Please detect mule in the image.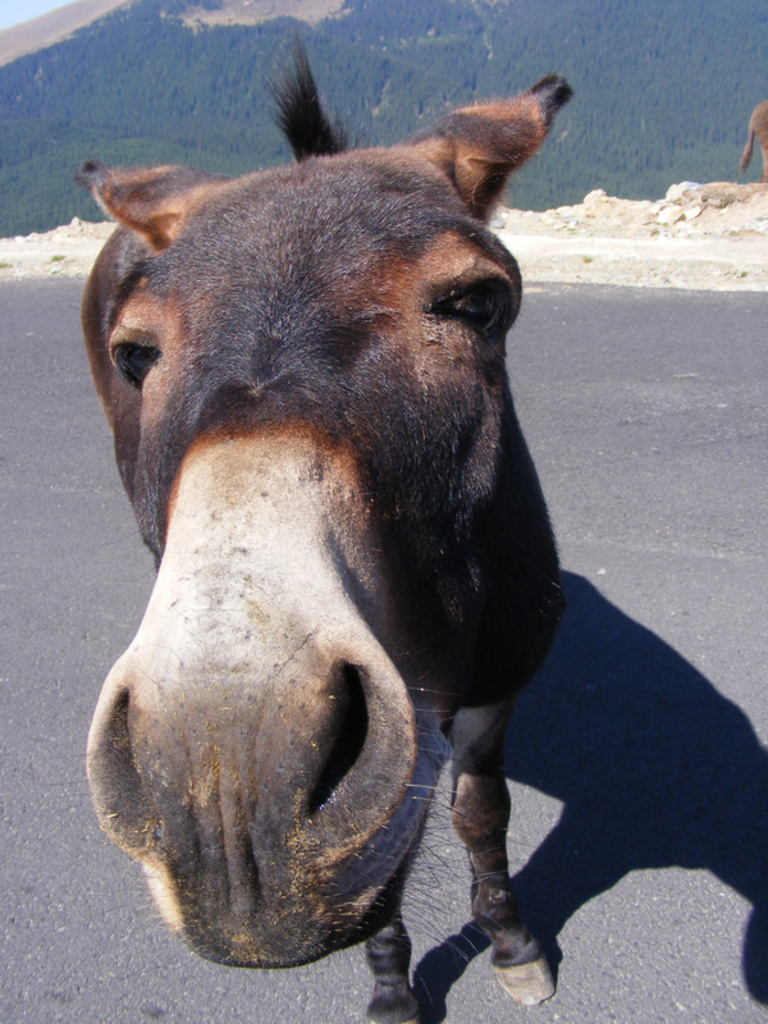
BBox(55, 33, 637, 1023).
